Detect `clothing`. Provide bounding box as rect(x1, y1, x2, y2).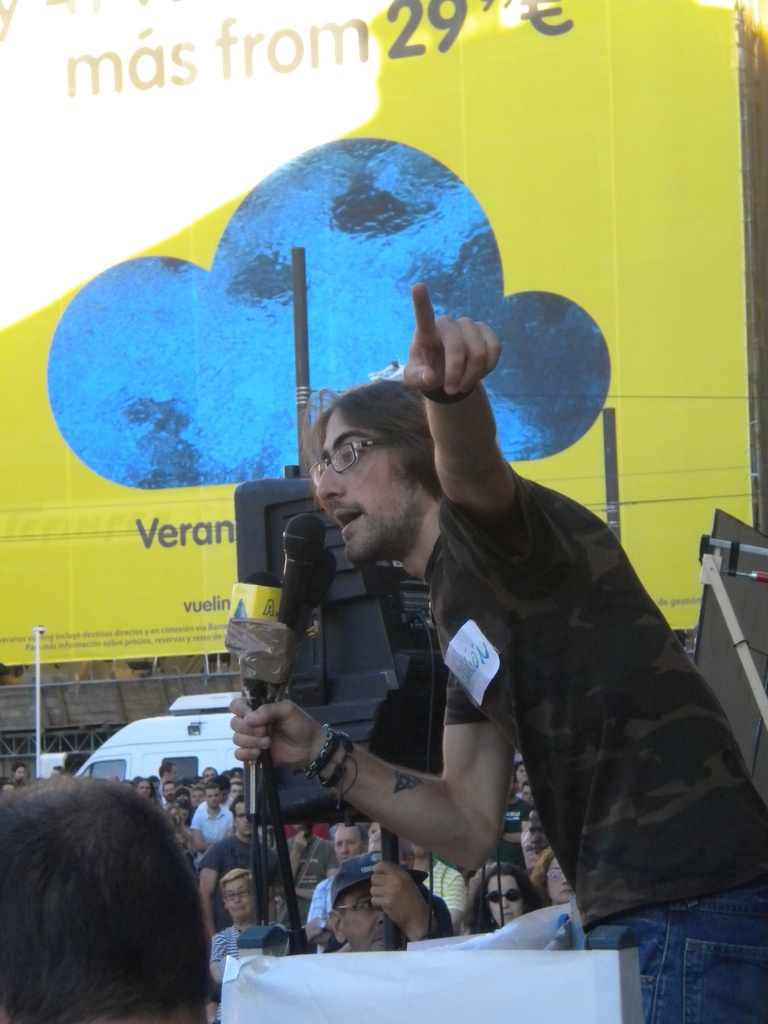
rect(310, 868, 334, 938).
